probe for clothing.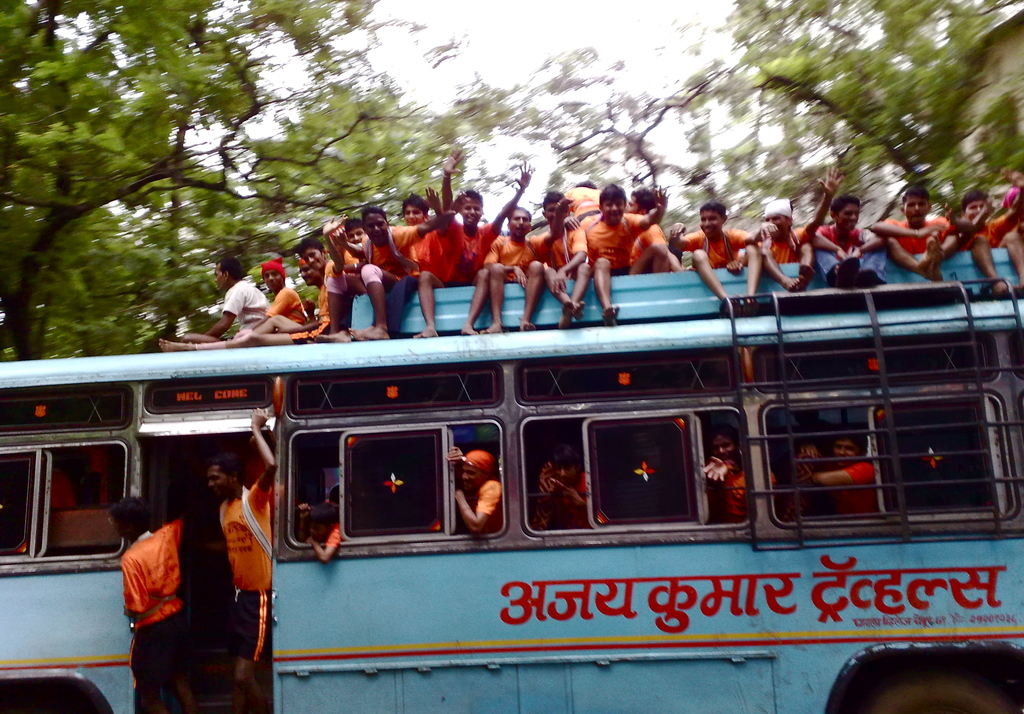
Probe result: 557, 182, 601, 234.
